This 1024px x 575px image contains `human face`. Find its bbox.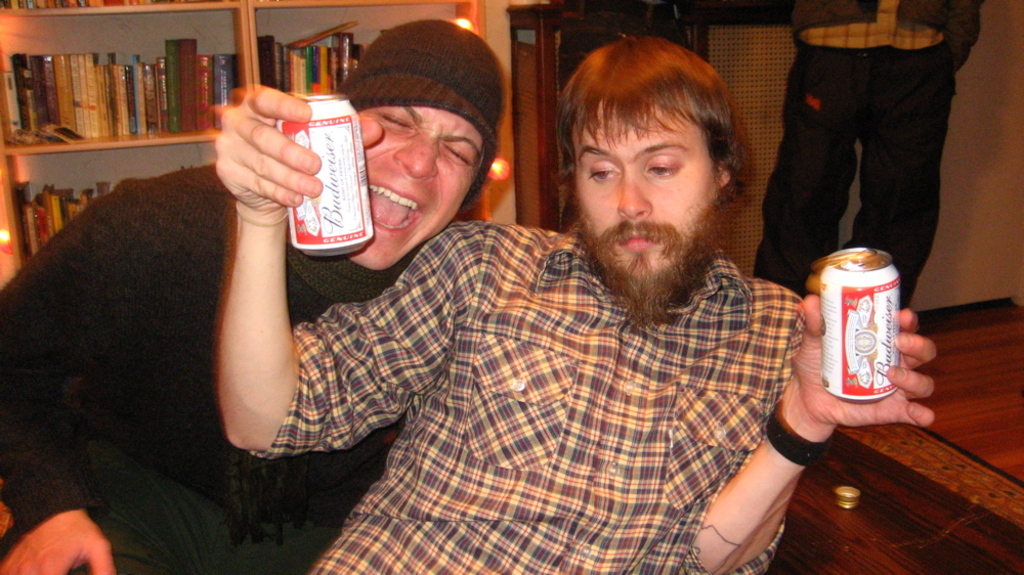
select_region(564, 102, 723, 299).
